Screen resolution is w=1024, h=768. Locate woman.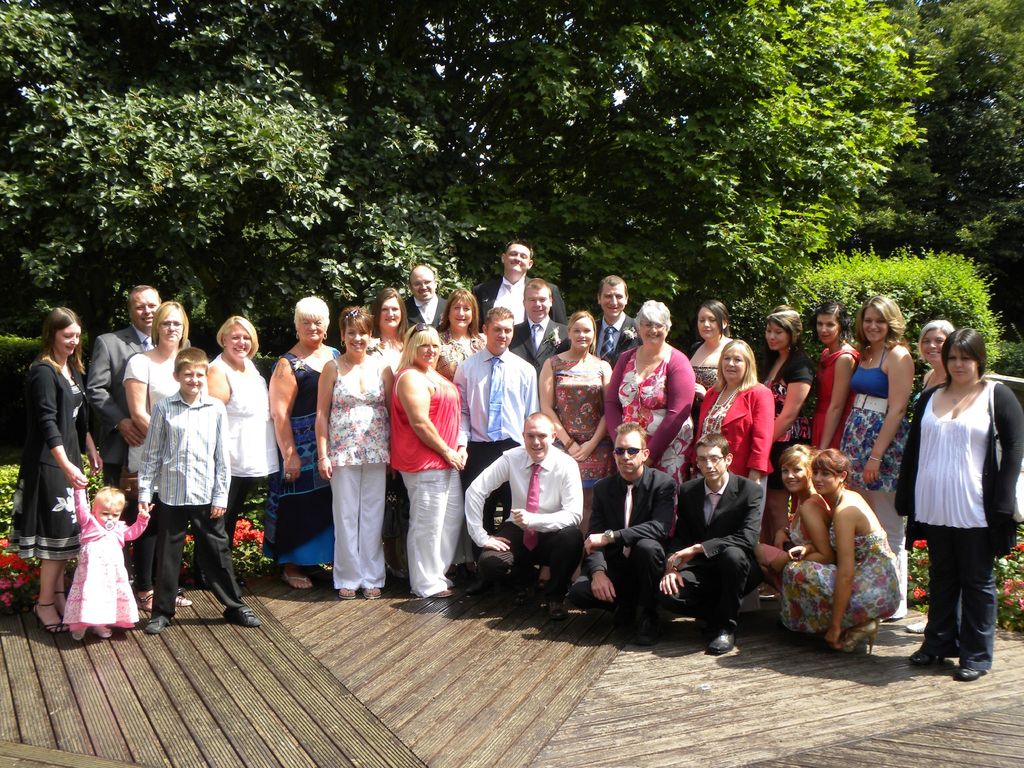
bbox=[202, 316, 277, 586].
